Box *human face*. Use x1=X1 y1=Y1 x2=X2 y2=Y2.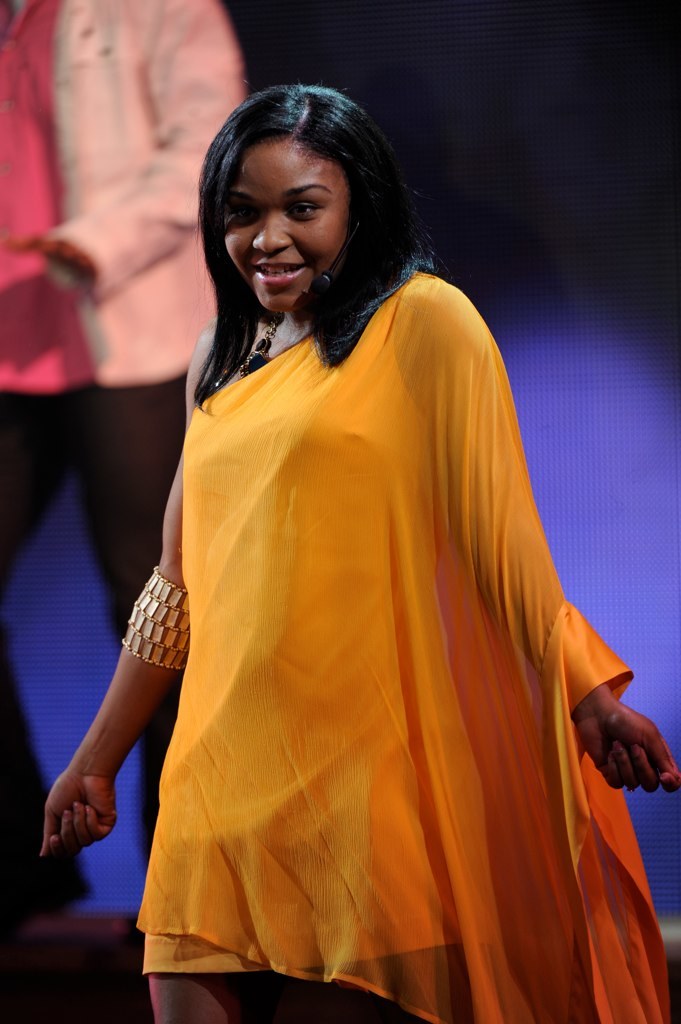
x1=221 y1=137 x2=347 y2=314.
